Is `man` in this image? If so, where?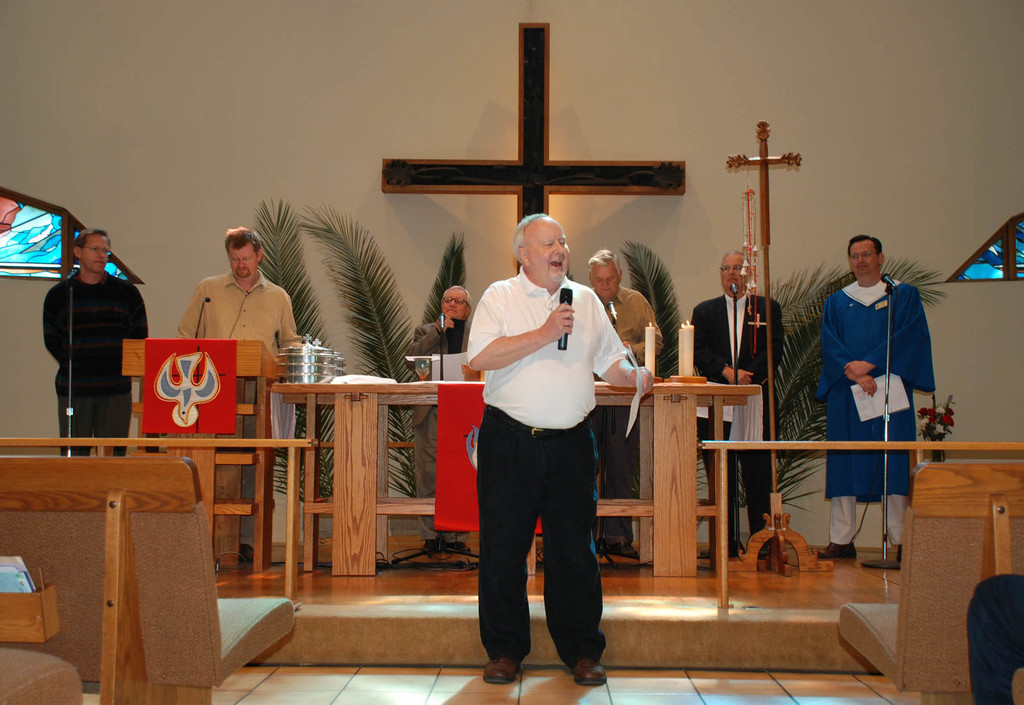
Yes, at (585, 246, 664, 559).
